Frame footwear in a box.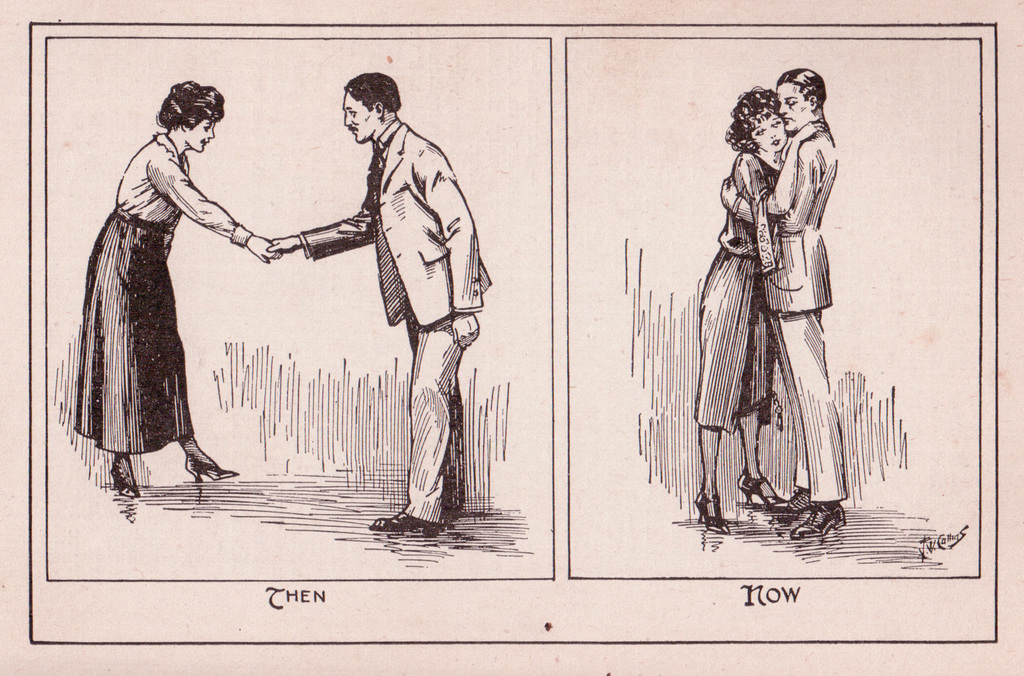
[x1=788, y1=506, x2=849, y2=537].
